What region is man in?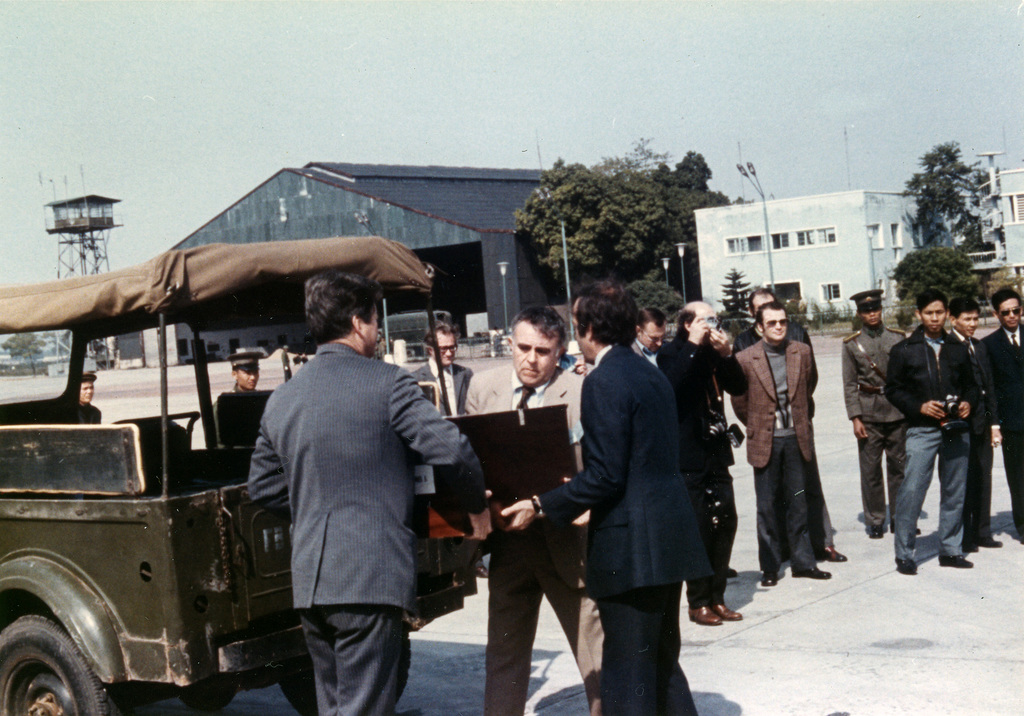
{"left": 838, "top": 288, "right": 923, "bottom": 541}.
